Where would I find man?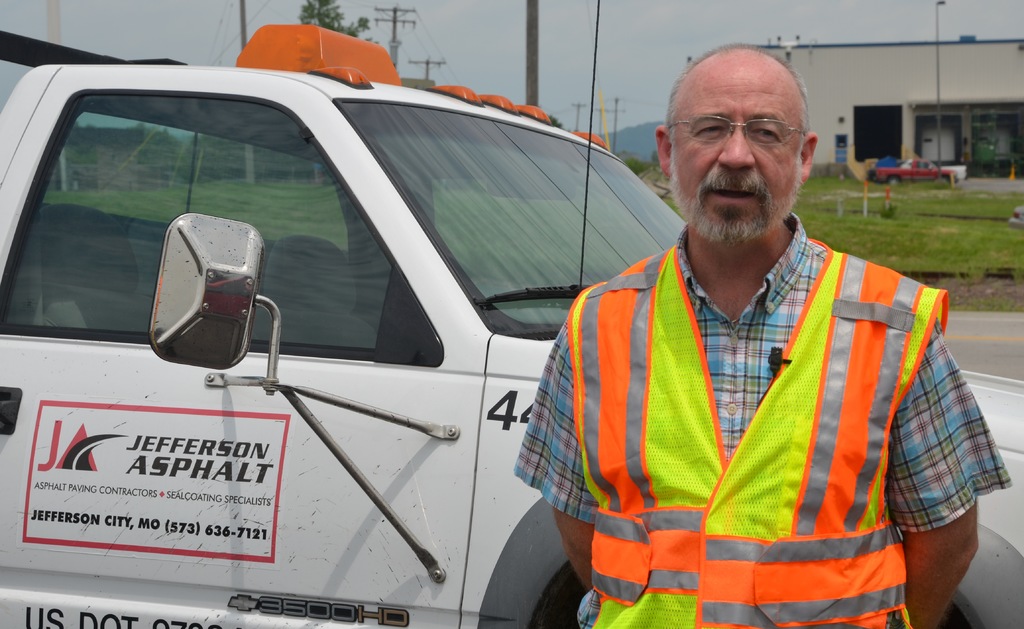
At 563,41,979,628.
